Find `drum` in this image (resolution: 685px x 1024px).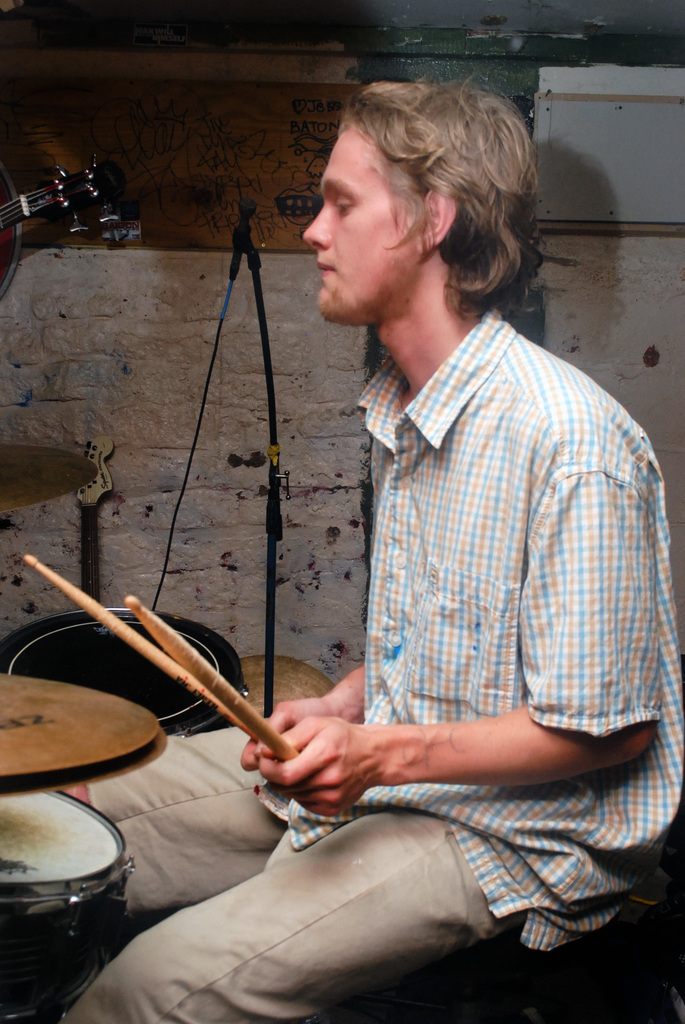
[left=0, top=604, right=246, bottom=740].
